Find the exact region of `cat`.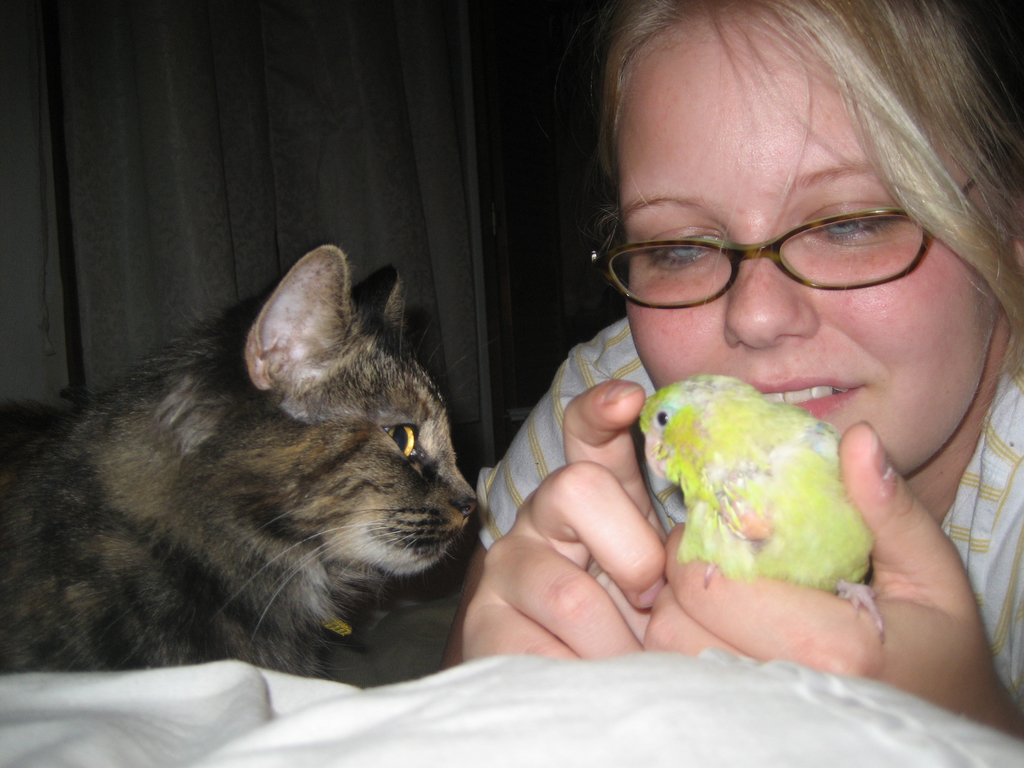
Exact region: (x1=0, y1=244, x2=477, y2=679).
